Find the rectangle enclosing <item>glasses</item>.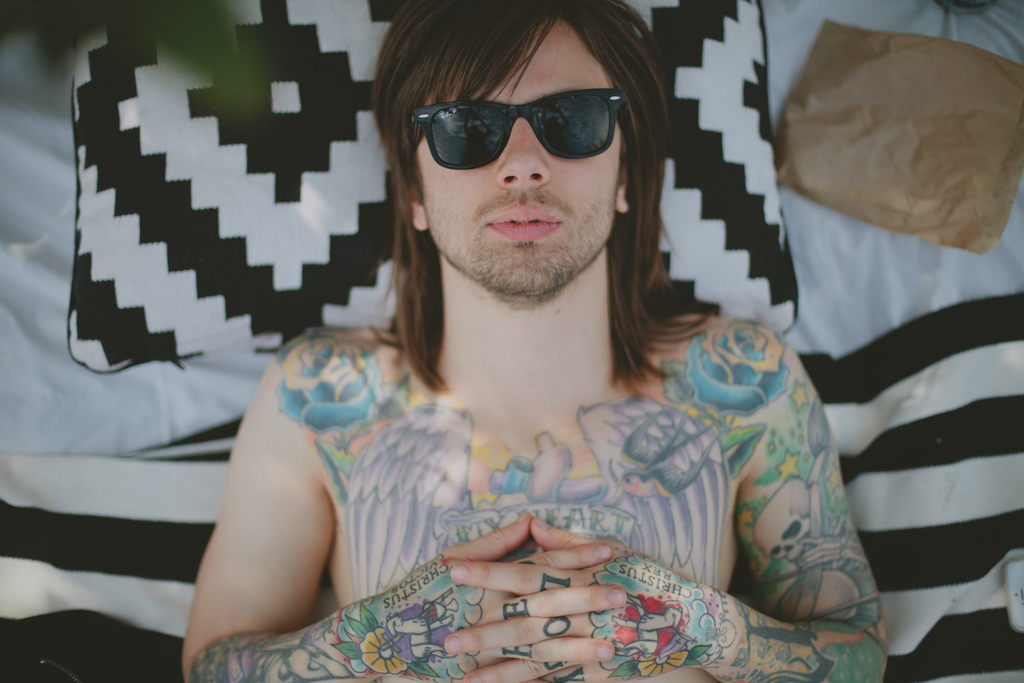
box(407, 83, 630, 167).
